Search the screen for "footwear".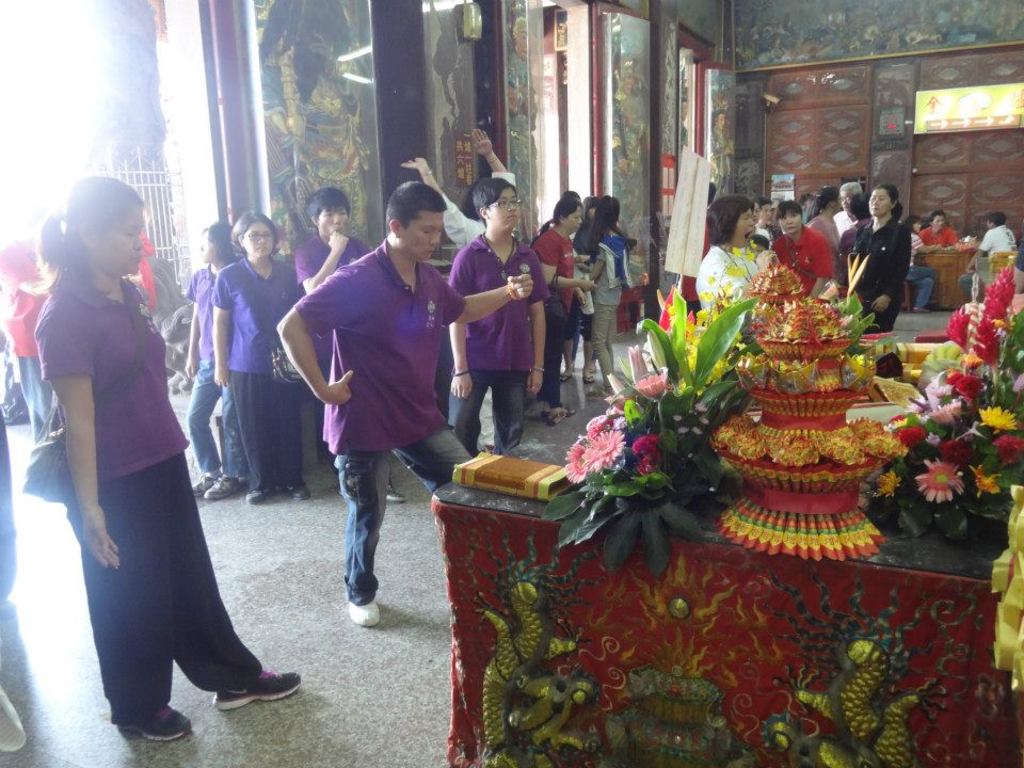
Found at BBox(374, 480, 402, 502).
